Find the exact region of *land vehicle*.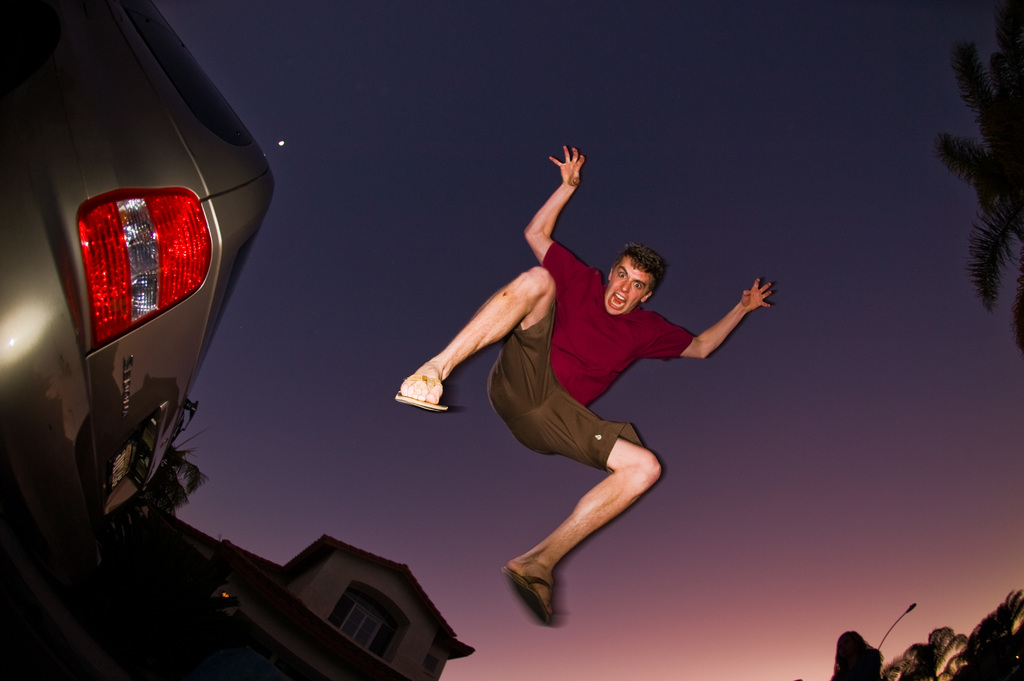
Exact region: box(11, 15, 282, 508).
